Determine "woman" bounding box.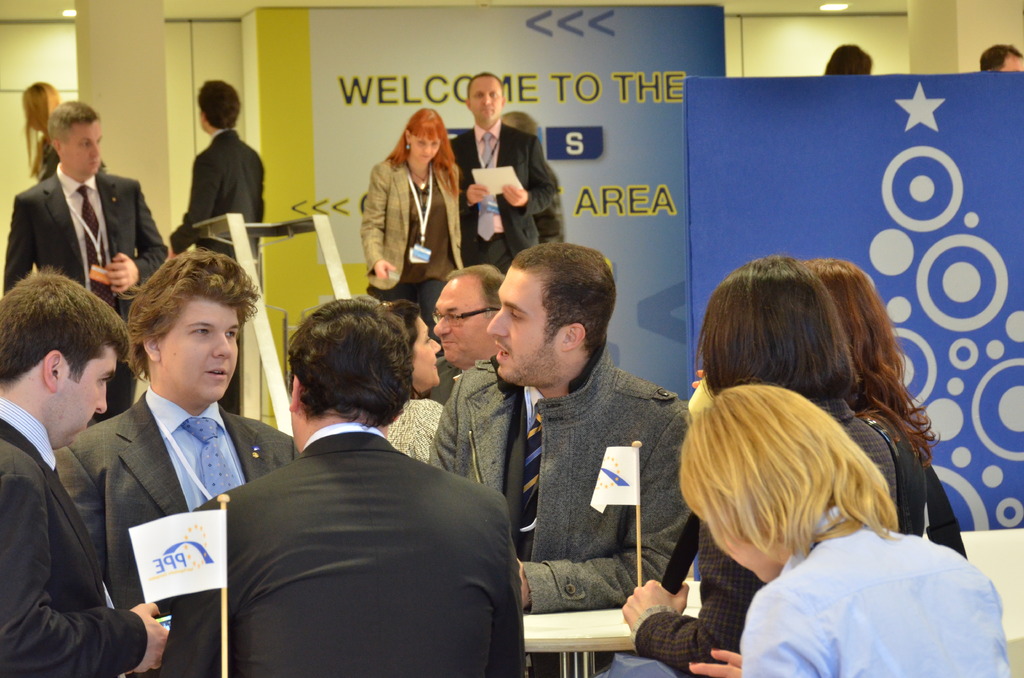
Determined: box(623, 237, 895, 677).
